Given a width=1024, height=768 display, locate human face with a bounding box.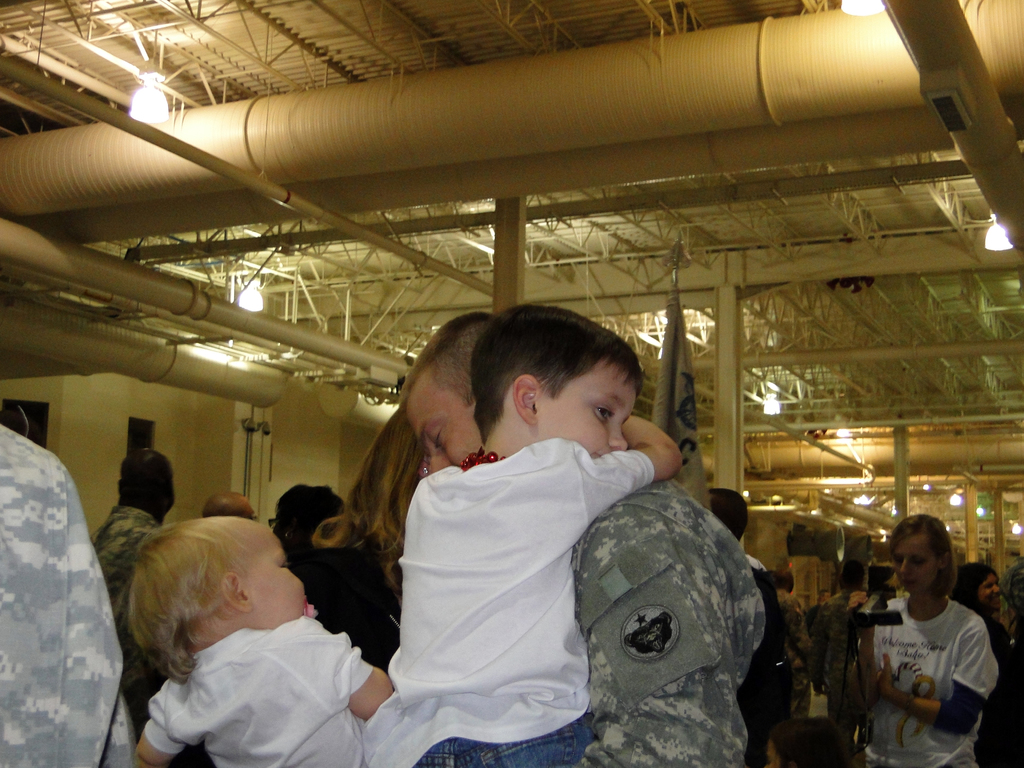
Located: {"left": 544, "top": 368, "right": 647, "bottom": 471}.
